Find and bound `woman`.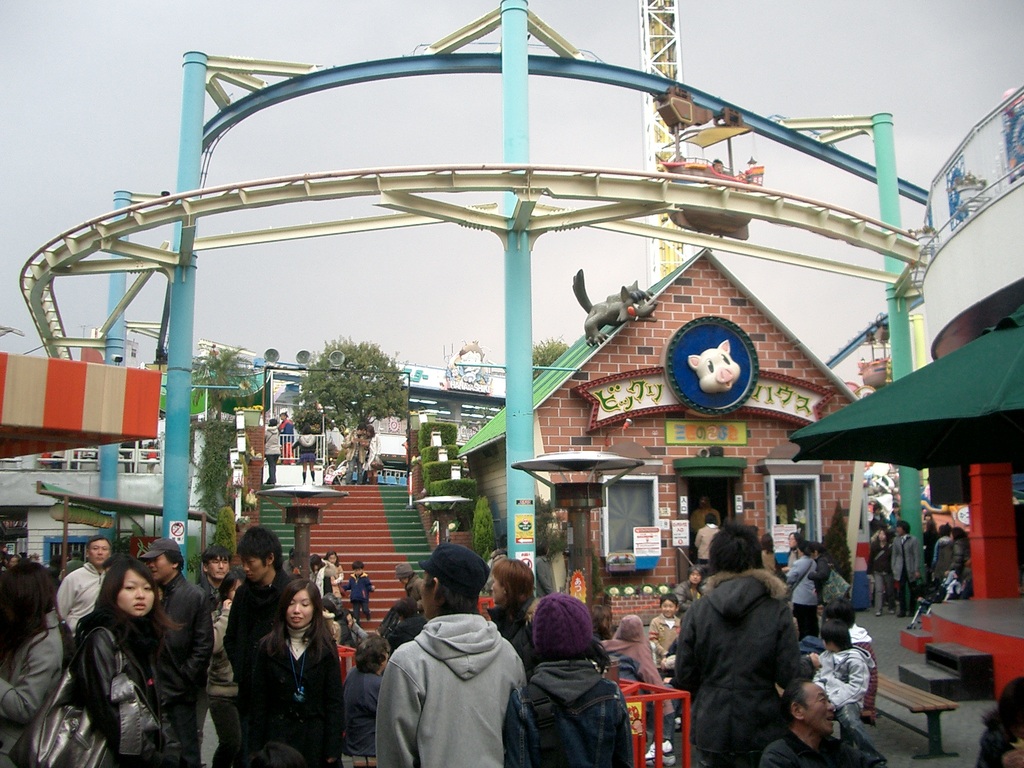
Bound: detection(364, 426, 381, 483).
